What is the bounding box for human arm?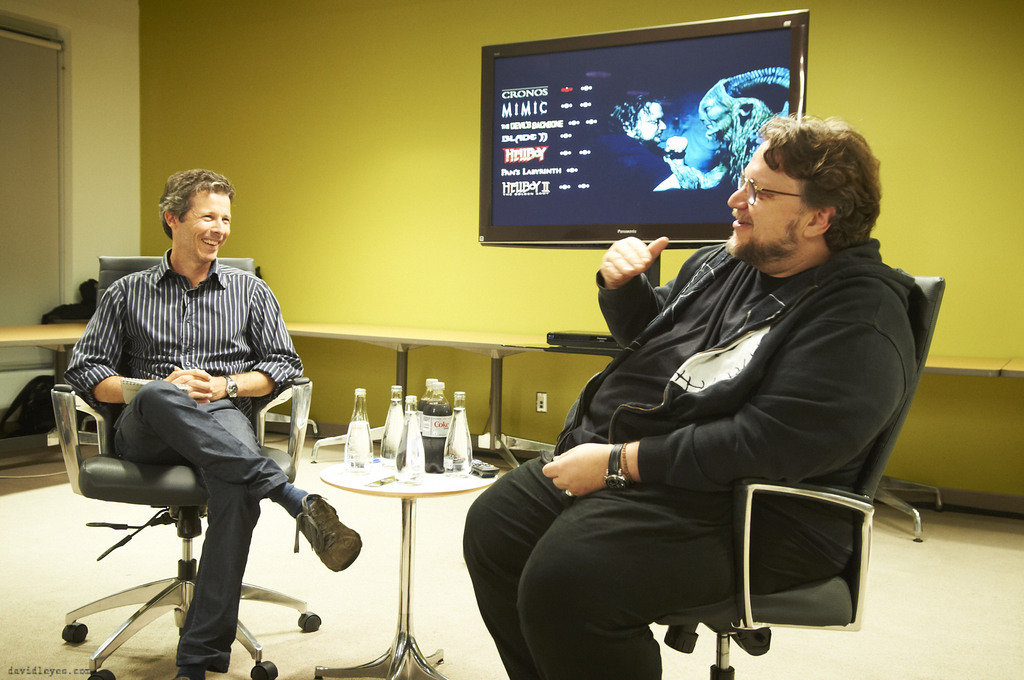
598/234/671/286.
